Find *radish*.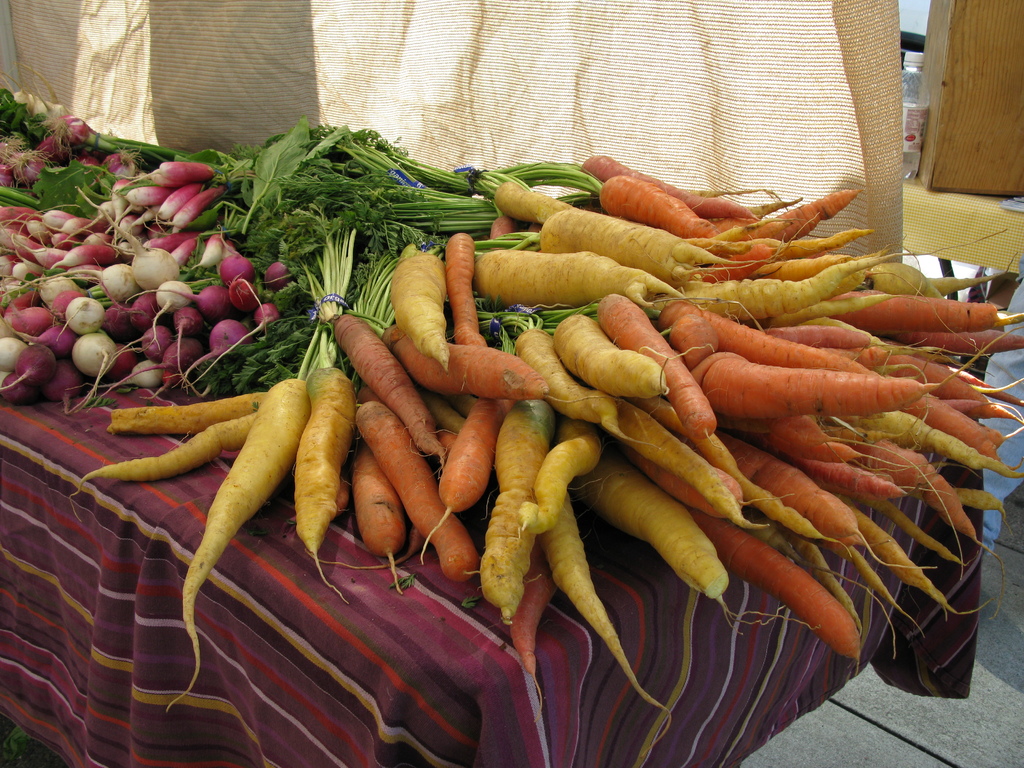
BBox(164, 380, 321, 713).
